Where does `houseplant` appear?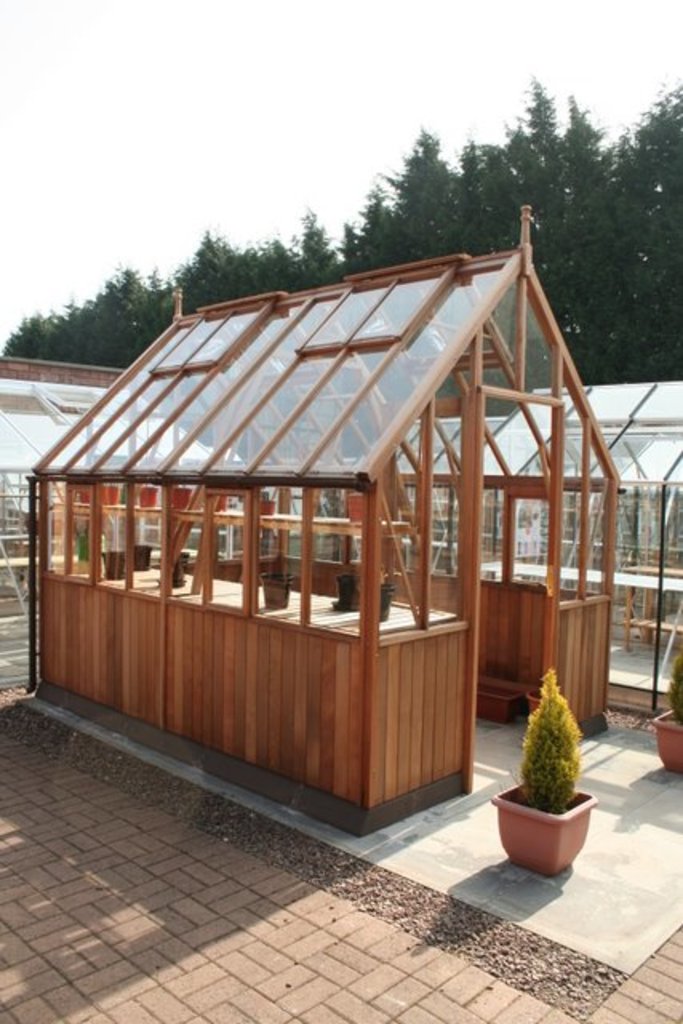
Appears at box=[510, 664, 606, 866].
